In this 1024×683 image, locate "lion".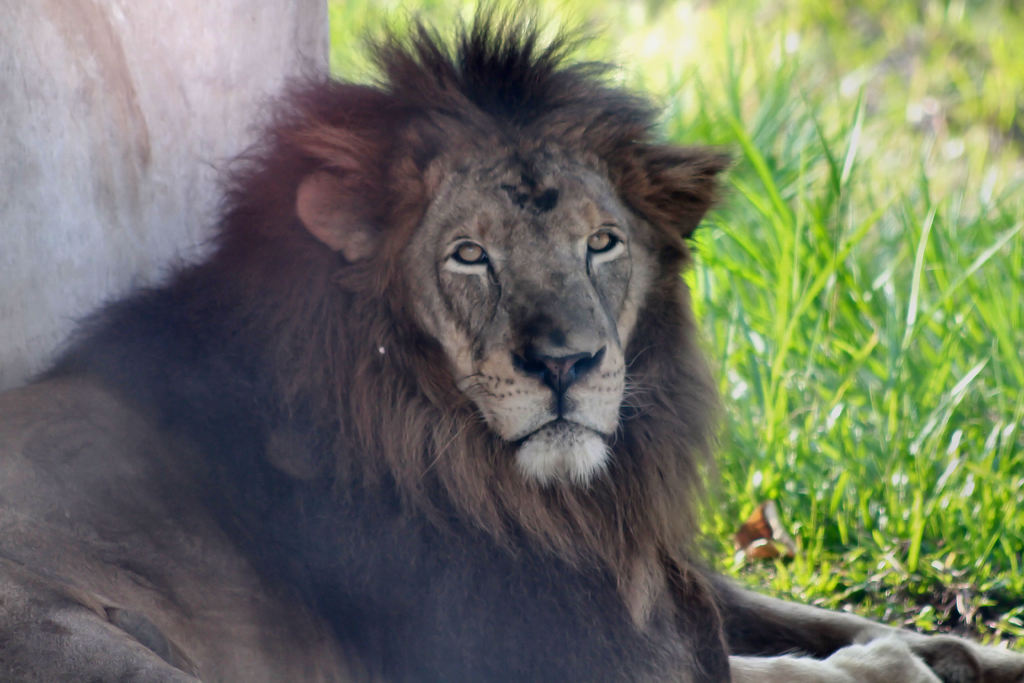
Bounding box: 0:0:1023:682.
